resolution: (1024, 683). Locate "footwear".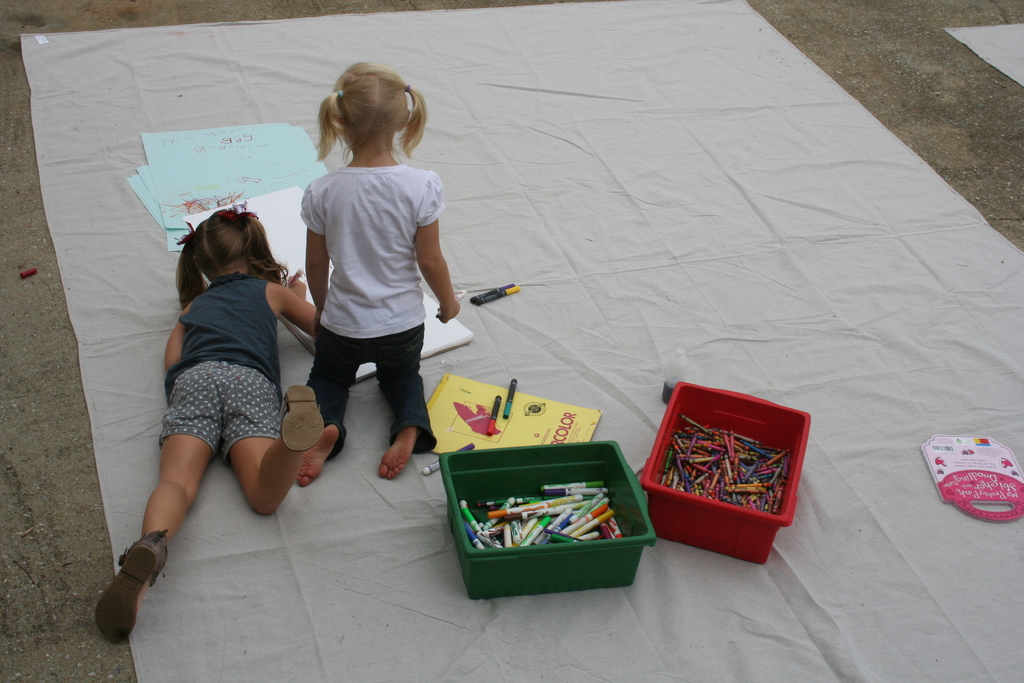
<region>93, 532, 171, 648</region>.
